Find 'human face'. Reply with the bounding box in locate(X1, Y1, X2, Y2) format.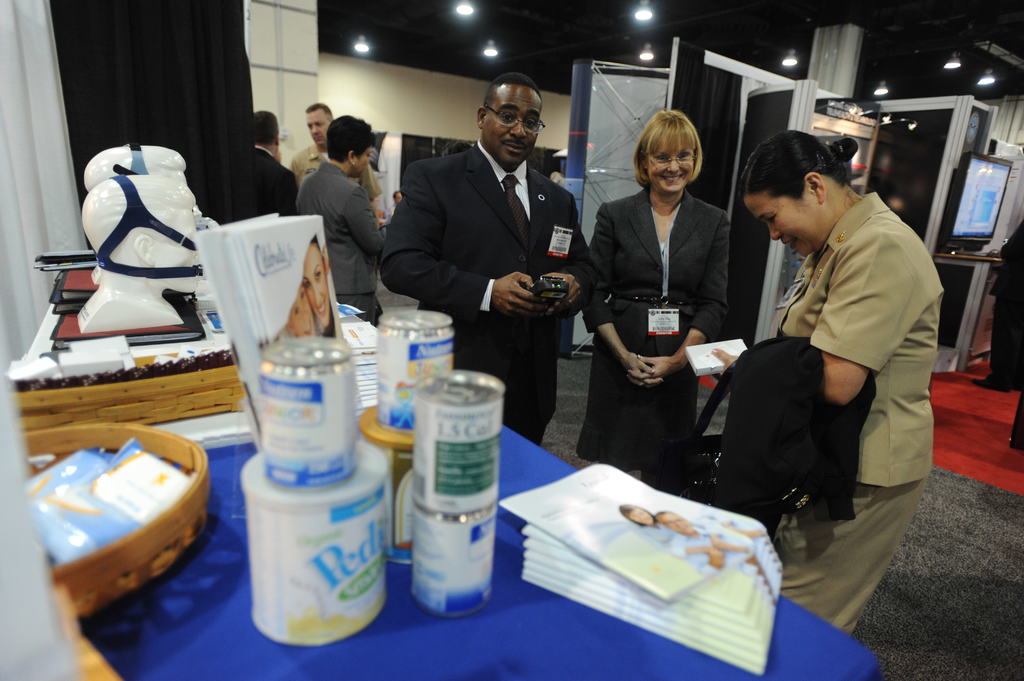
locate(743, 196, 826, 255).
